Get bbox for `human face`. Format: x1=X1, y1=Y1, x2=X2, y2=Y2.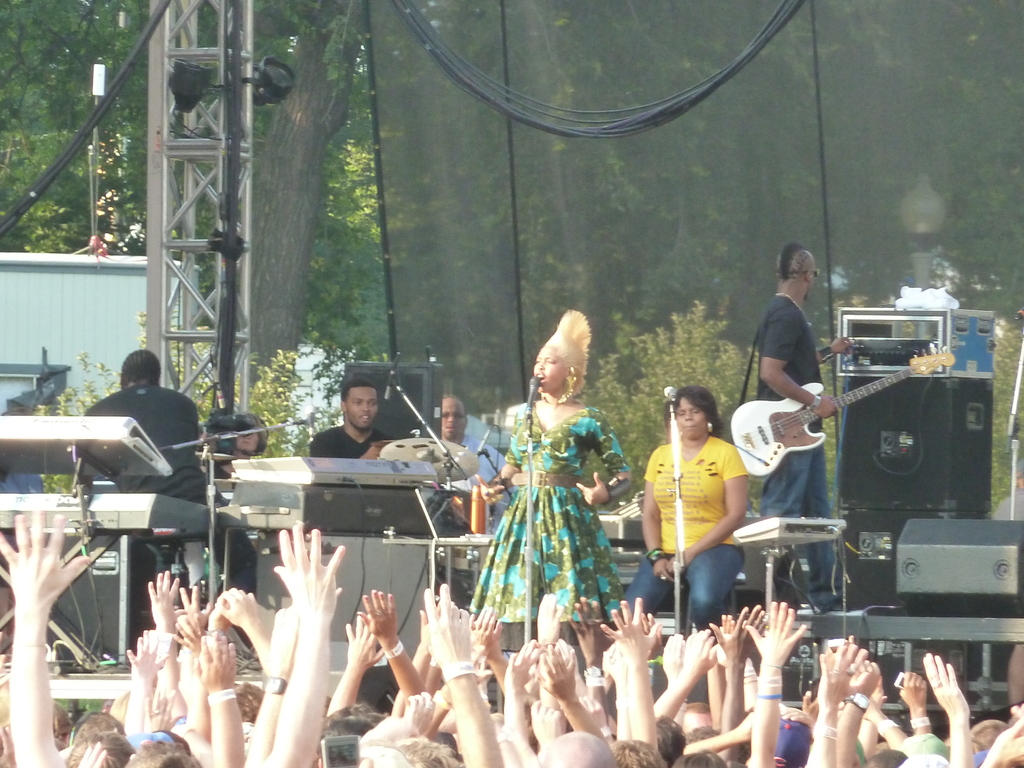
x1=673, y1=404, x2=703, y2=436.
